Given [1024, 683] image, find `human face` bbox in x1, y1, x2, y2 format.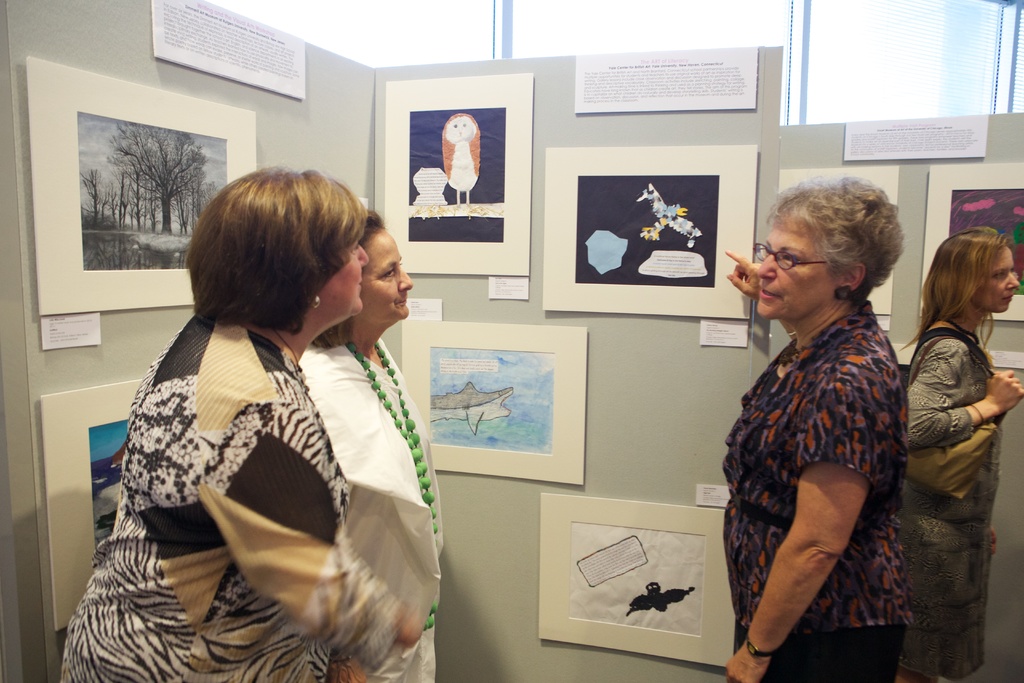
982, 244, 1019, 311.
